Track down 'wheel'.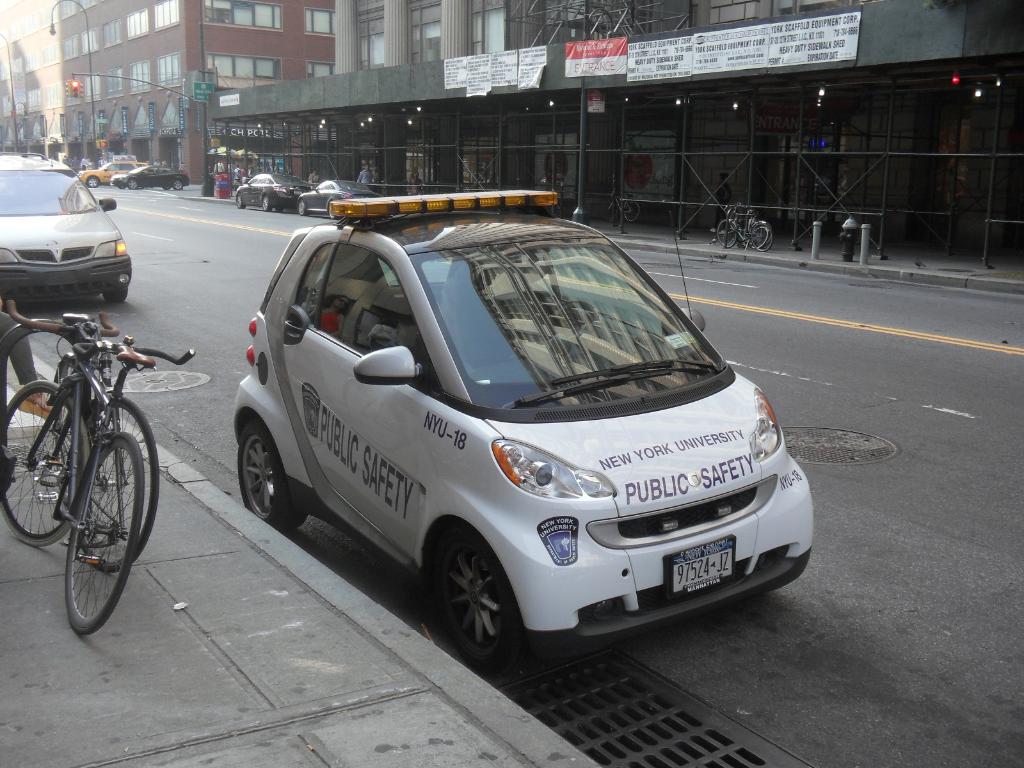
Tracked to <bbox>65, 430, 147, 637</bbox>.
